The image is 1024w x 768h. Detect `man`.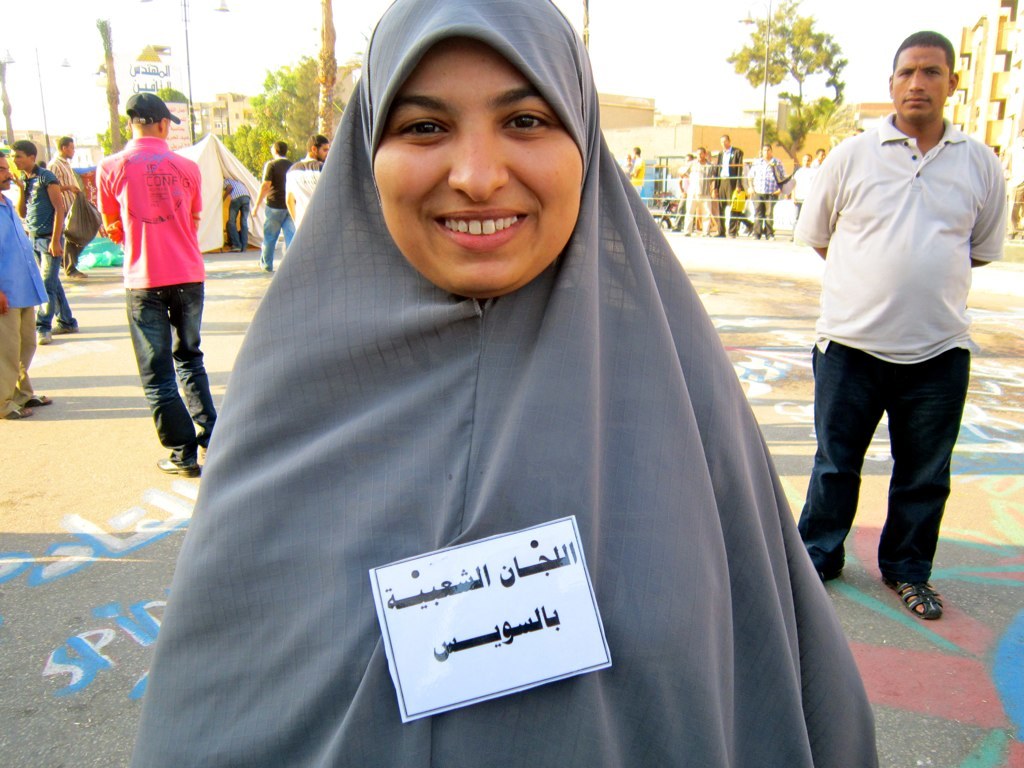
Detection: (x1=13, y1=136, x2=81, y2=343).
